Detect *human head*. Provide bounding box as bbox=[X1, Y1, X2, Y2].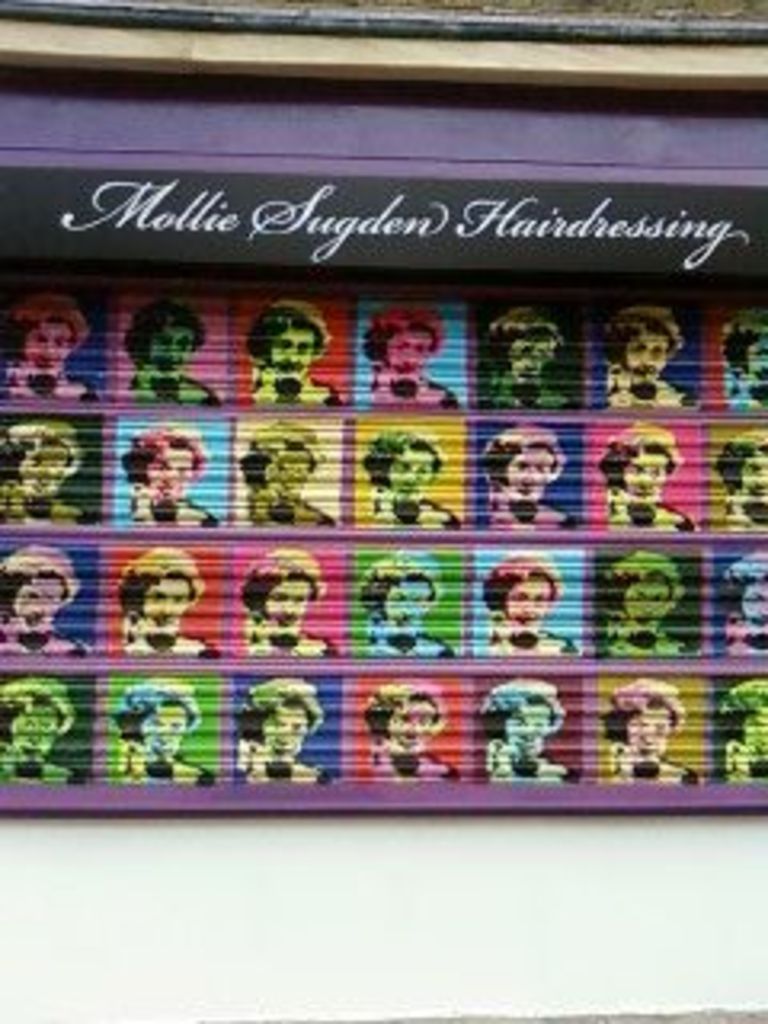
bbox=[0, 294, 86, 374].
